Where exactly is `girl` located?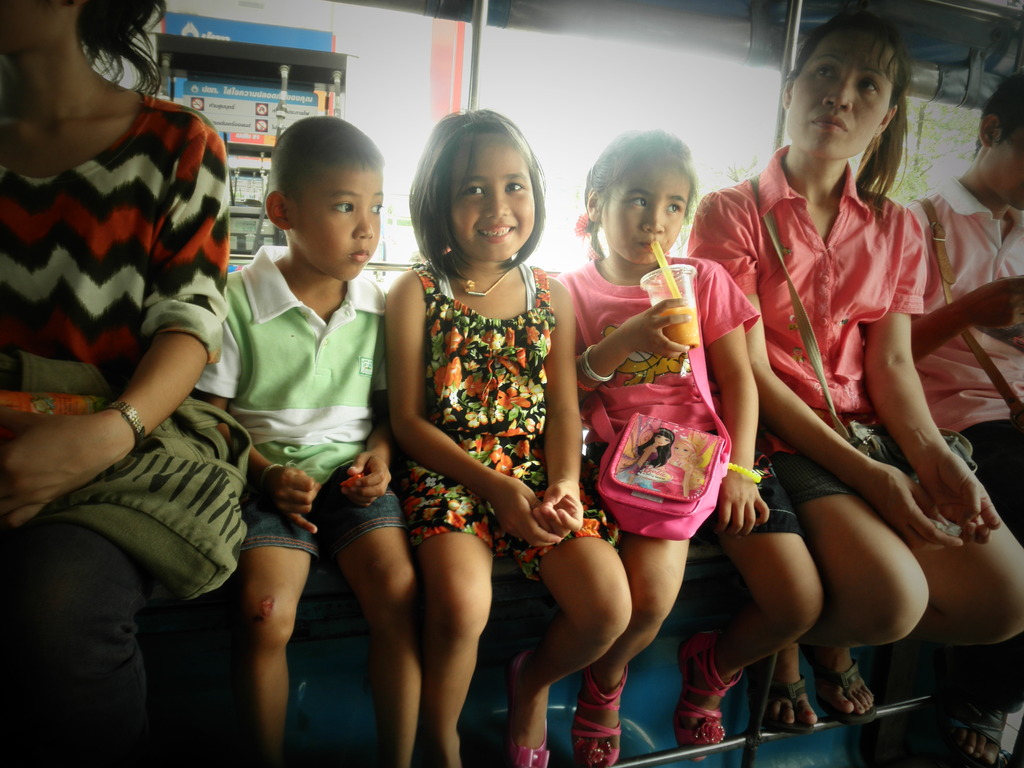
Its bounding box is 552/127/824/763.
